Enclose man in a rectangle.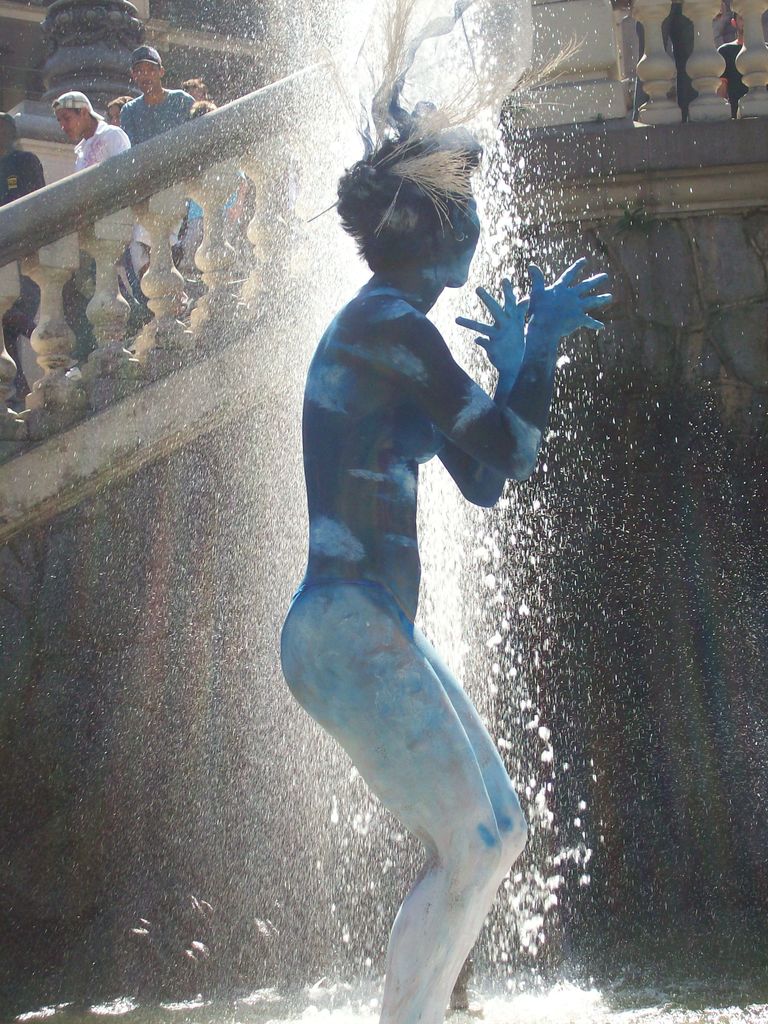
left=72, top=90, right=134, bottom=358.
